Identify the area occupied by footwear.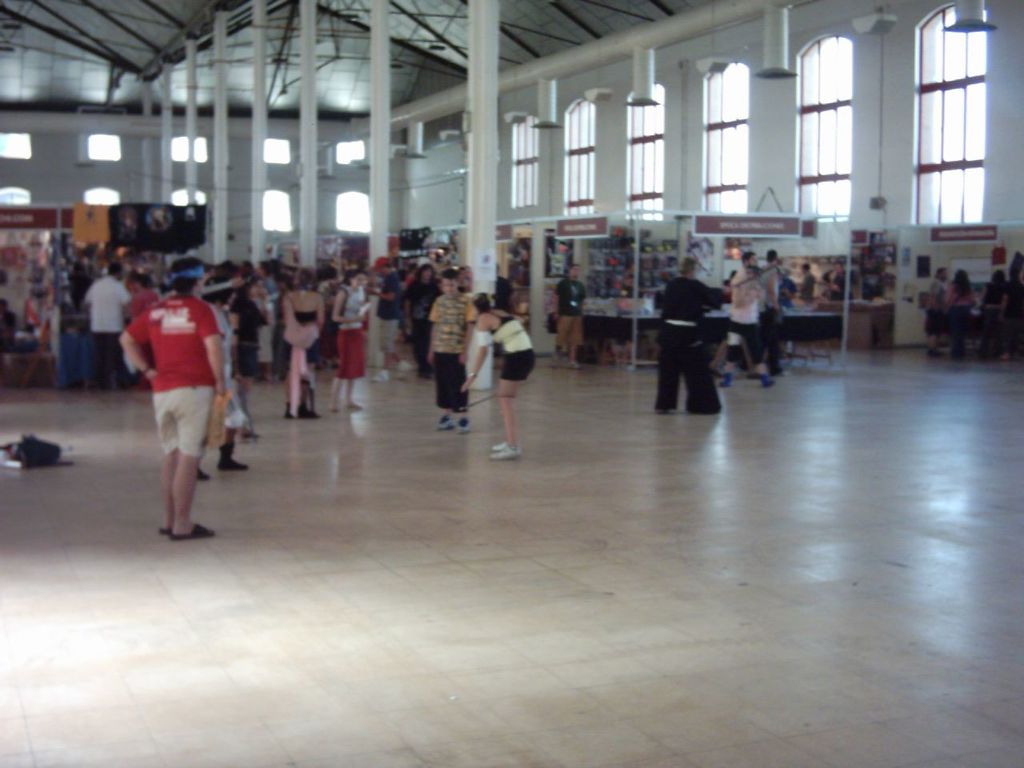
Area: pyautogui.locateOnScreen(374, 370, 389, 382).
